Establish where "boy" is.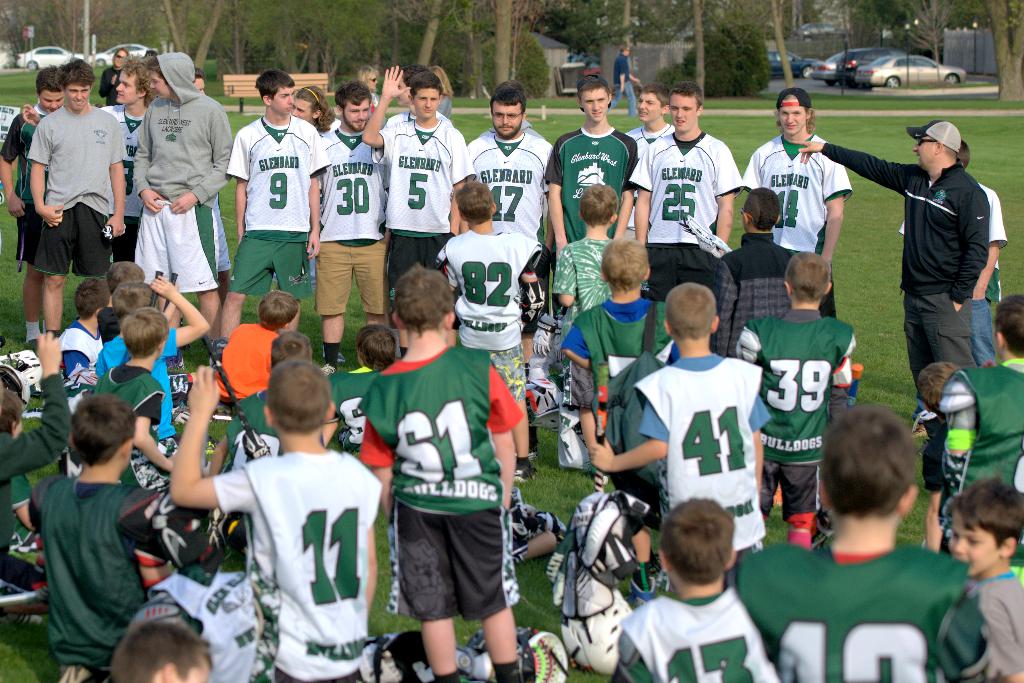
Established at [93,308,175,493].
